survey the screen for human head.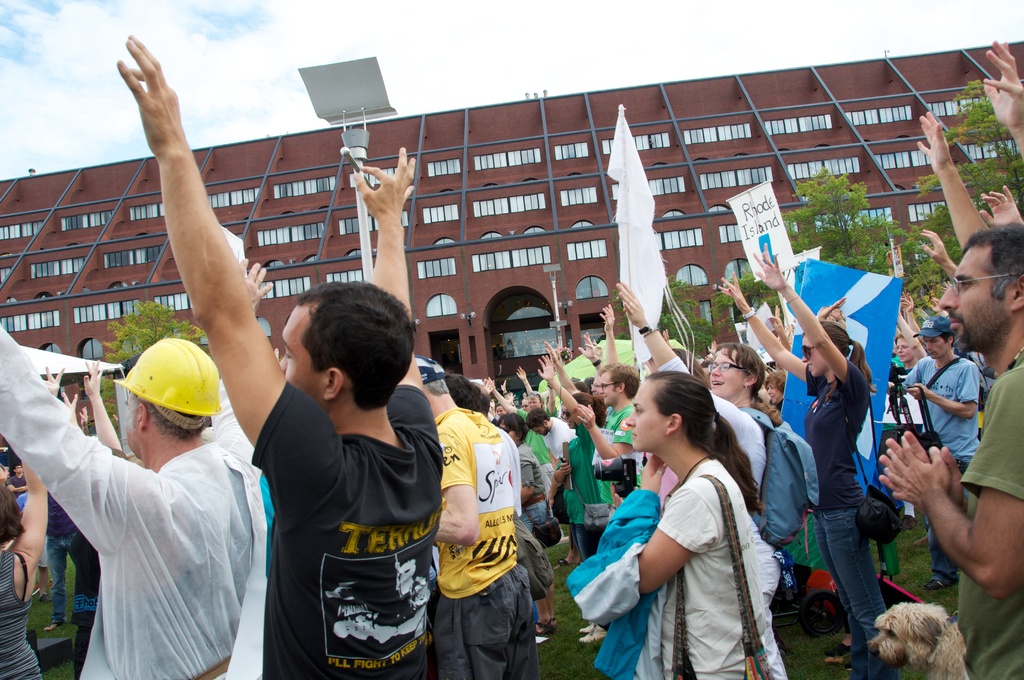
Survey found: (x1=264, y1=276, x2=413, y2=419).
